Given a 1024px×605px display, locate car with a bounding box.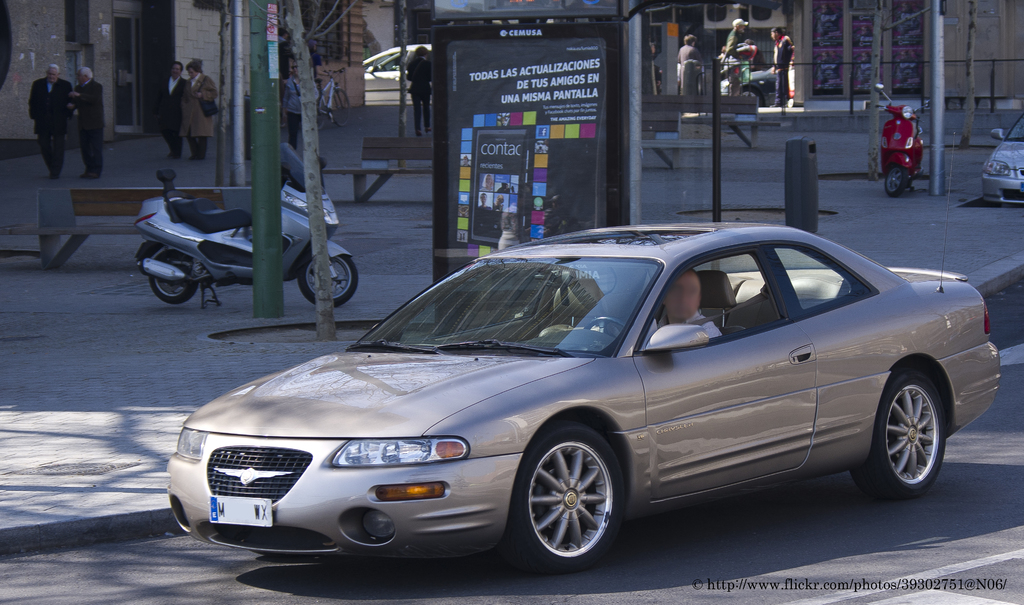
Located: bbox(982, 113, 1023, 205).
